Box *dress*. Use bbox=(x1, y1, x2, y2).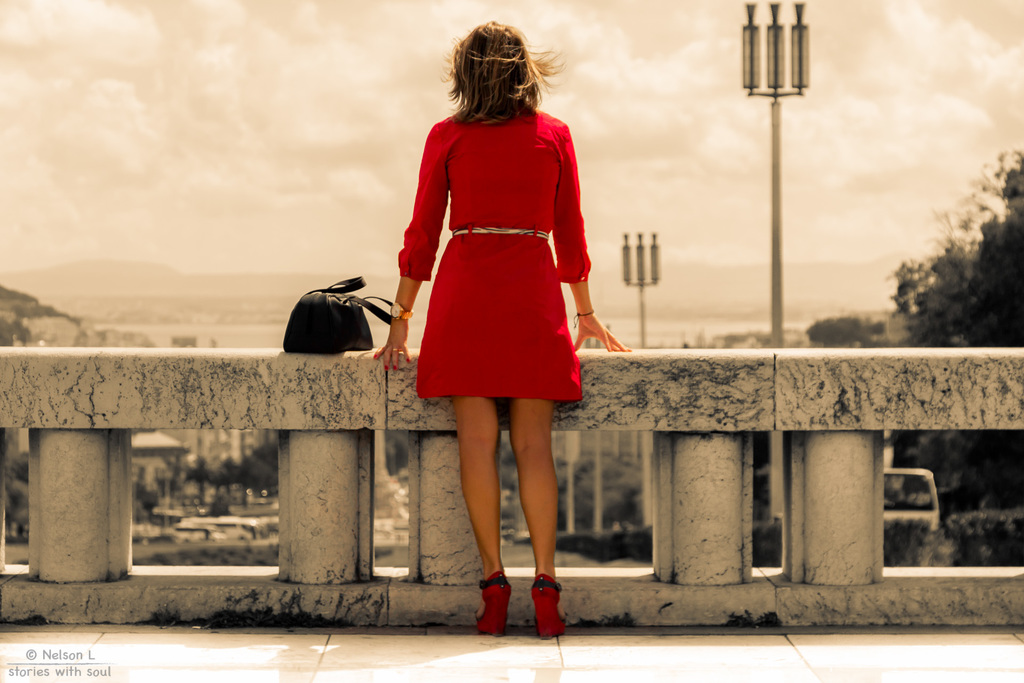
bbox=(395, 126, 579, 384).
